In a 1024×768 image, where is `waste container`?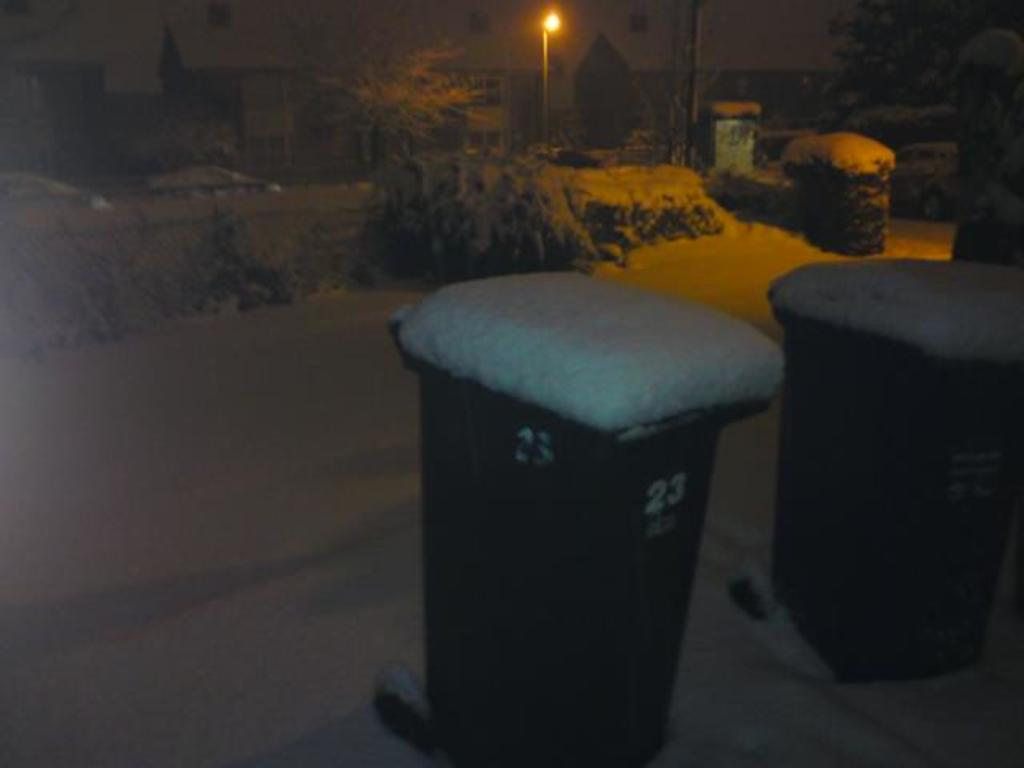
{"x1": 768, "y1": 254, "x2": 1022, "y2": 683}.
